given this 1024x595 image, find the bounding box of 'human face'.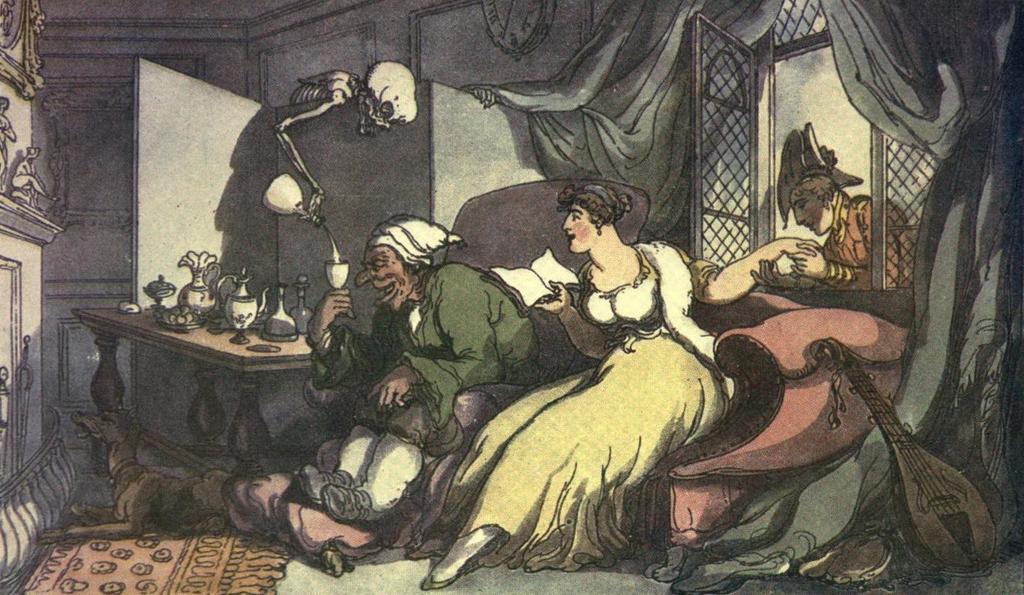
left=559, top=199, right=602, bottom=254.
